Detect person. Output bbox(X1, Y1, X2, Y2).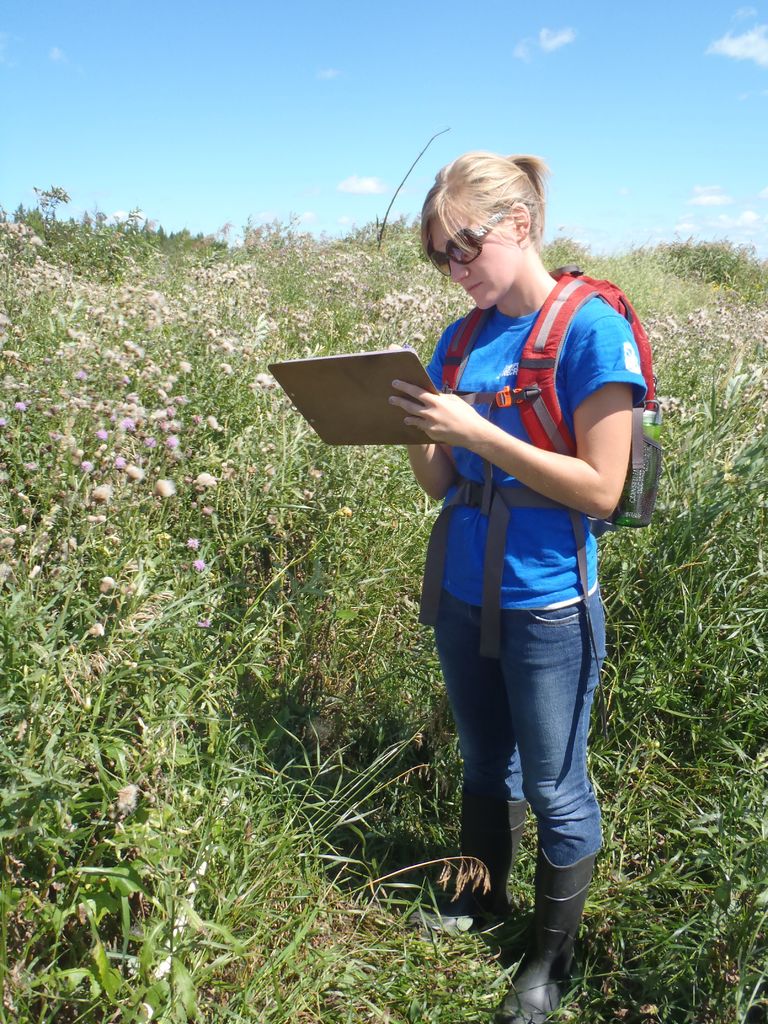
bbox(399, 147, 654, 1023).
